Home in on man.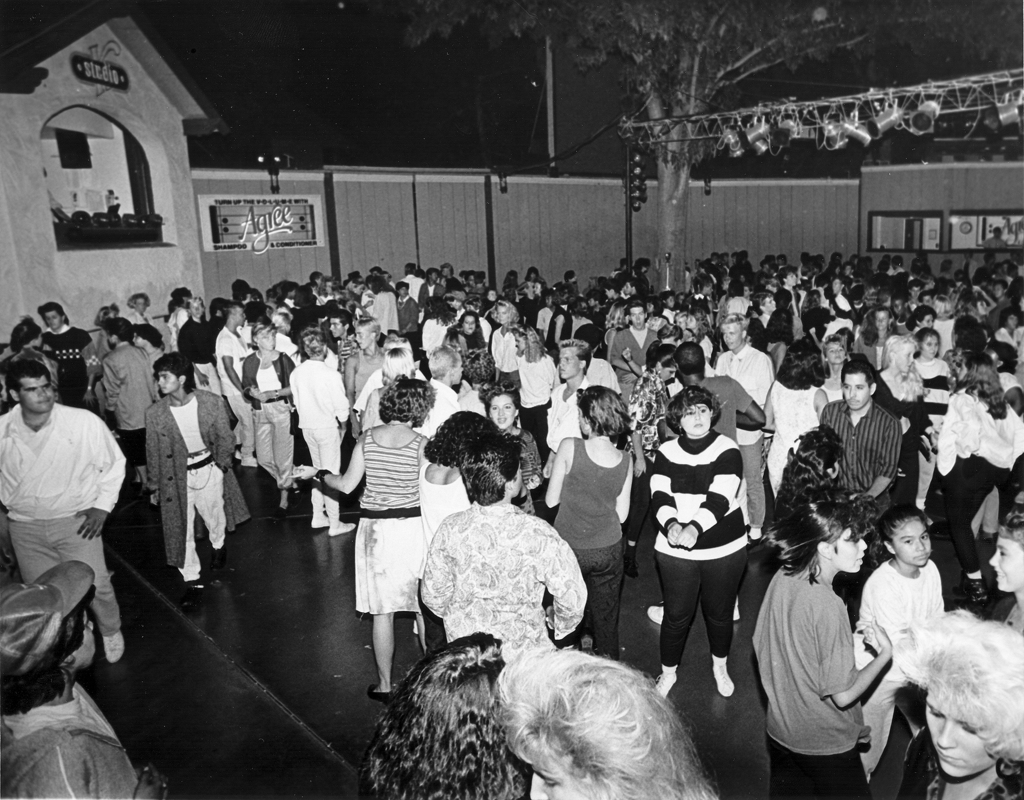
Homed in at [716,311,772,540].
